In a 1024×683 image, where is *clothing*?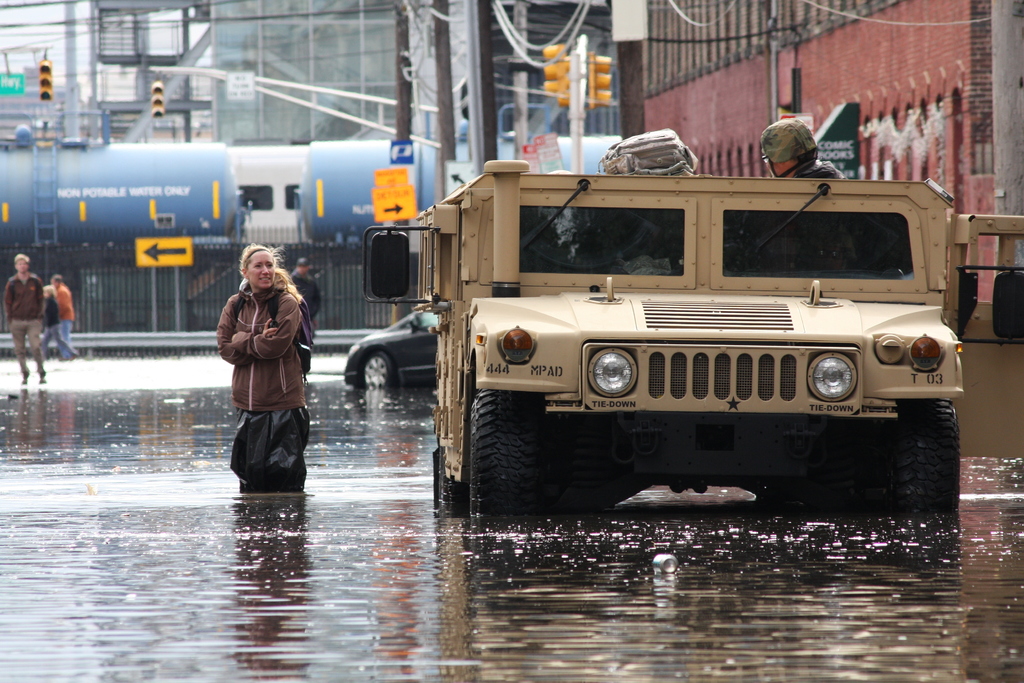
x1=33, y1=293, x2=77, y2=352.
